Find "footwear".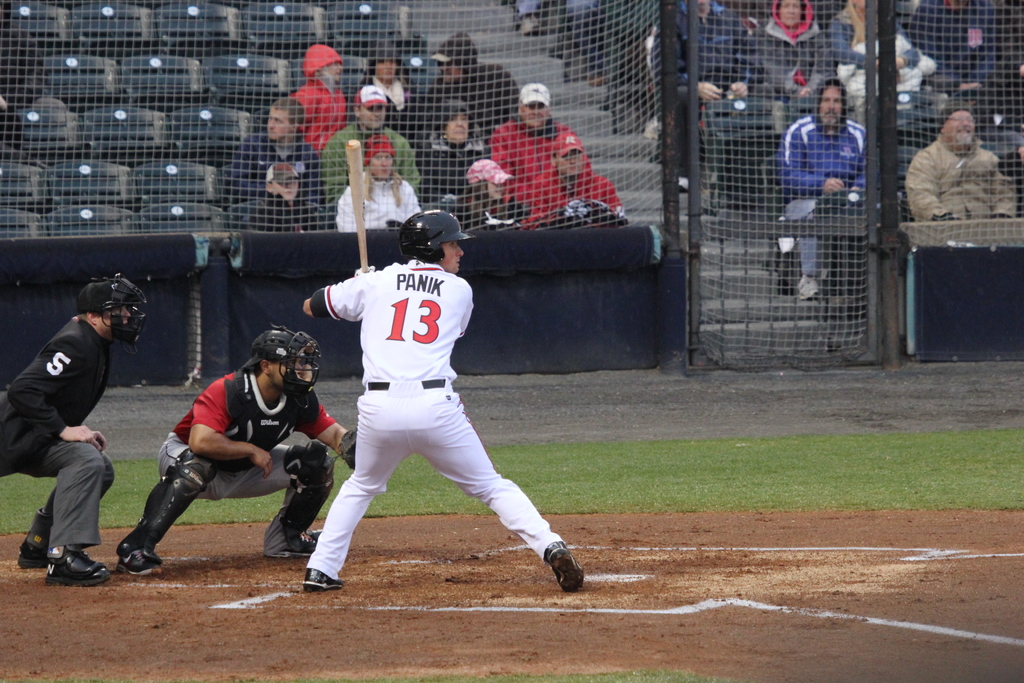
BBox(525, 536, 588, 596).
